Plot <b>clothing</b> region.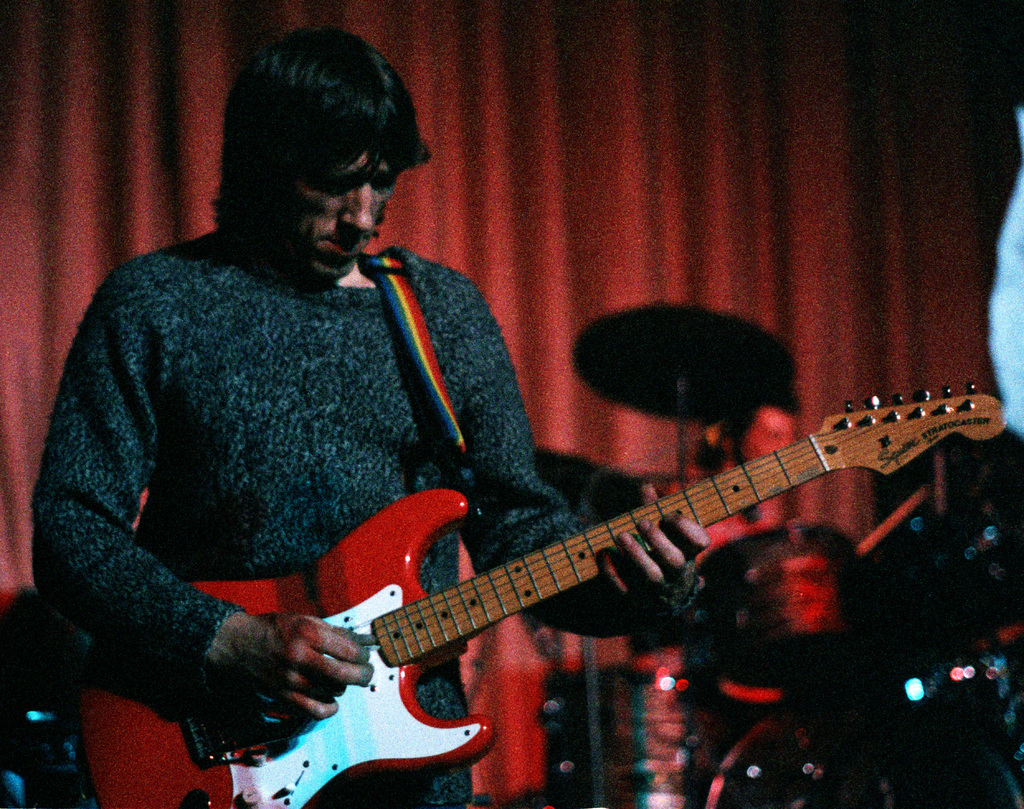
Plotted at bbox(40, 151, 570, 735).
